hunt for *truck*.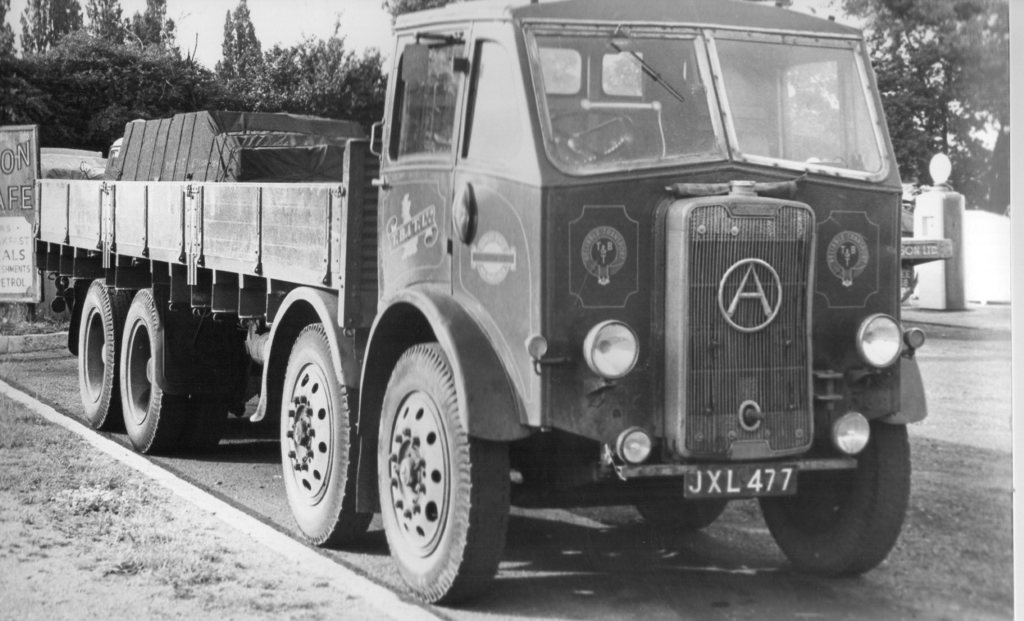
Hunted down at 75, 35, 968, 594.
